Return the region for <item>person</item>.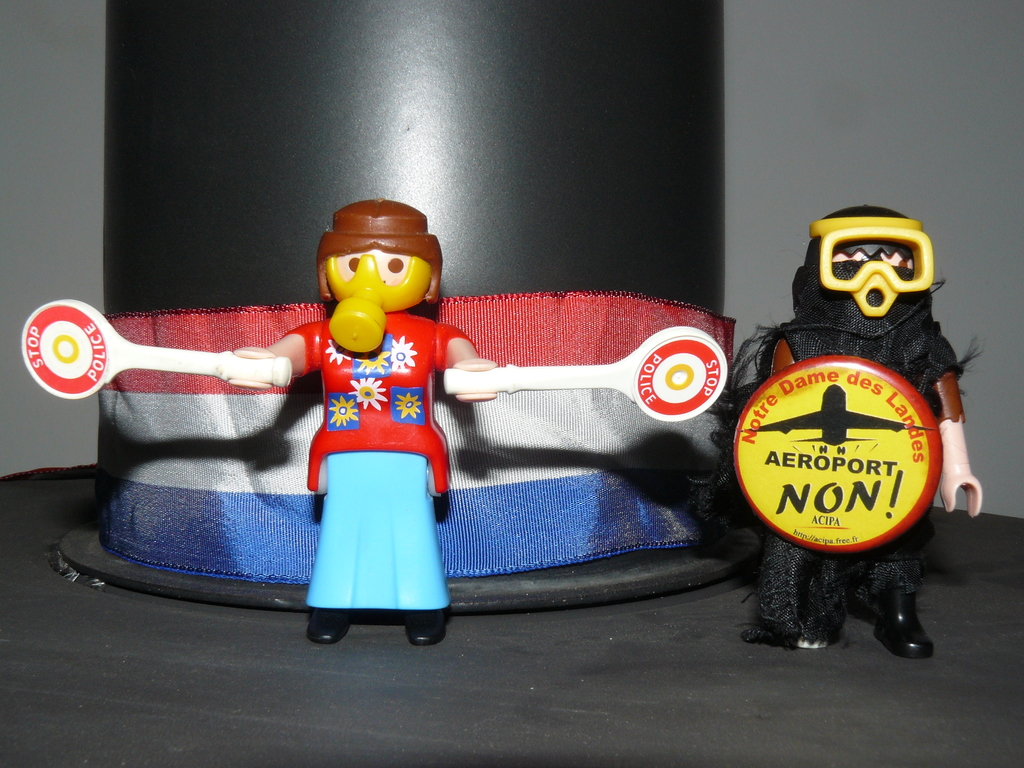
219/199/499/650.
